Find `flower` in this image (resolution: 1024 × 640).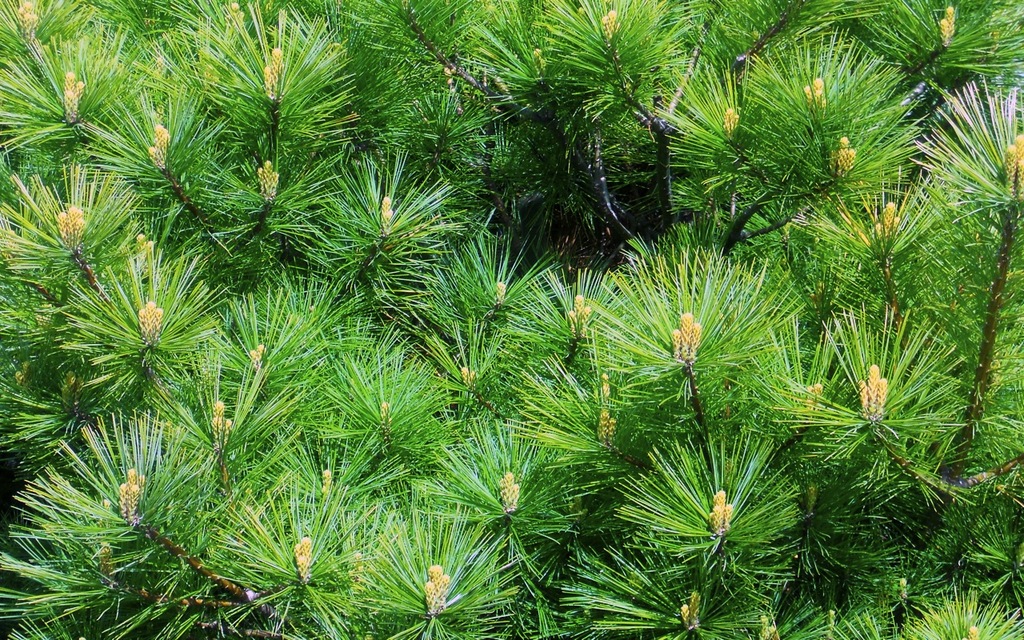
63,69,86,124.
